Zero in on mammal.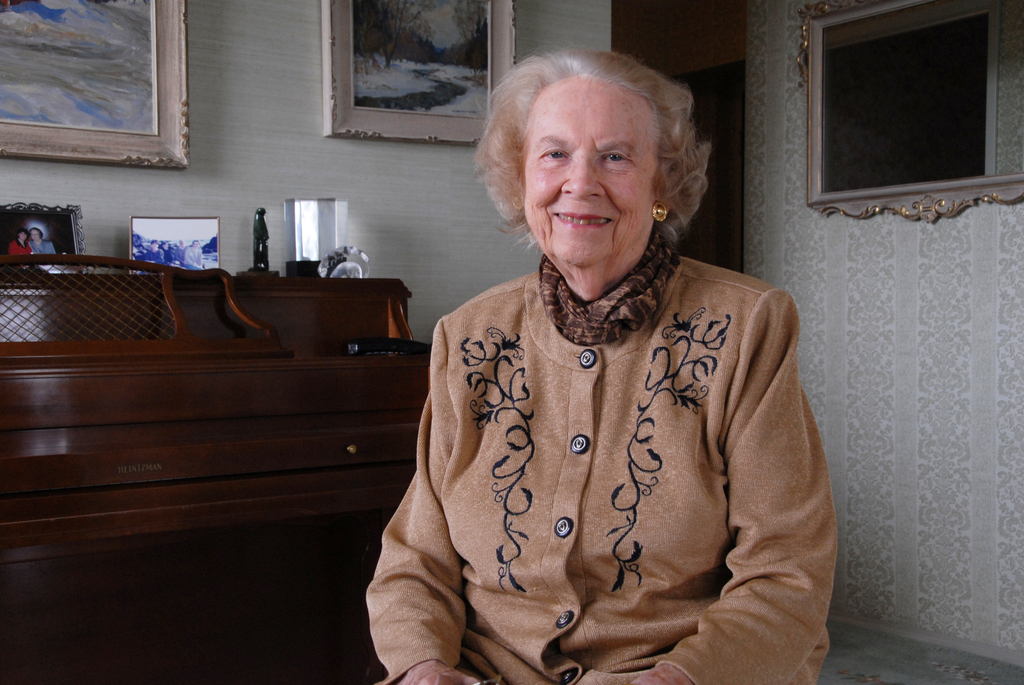
Zeroed in: Rect(163, 239, 177, 260).
